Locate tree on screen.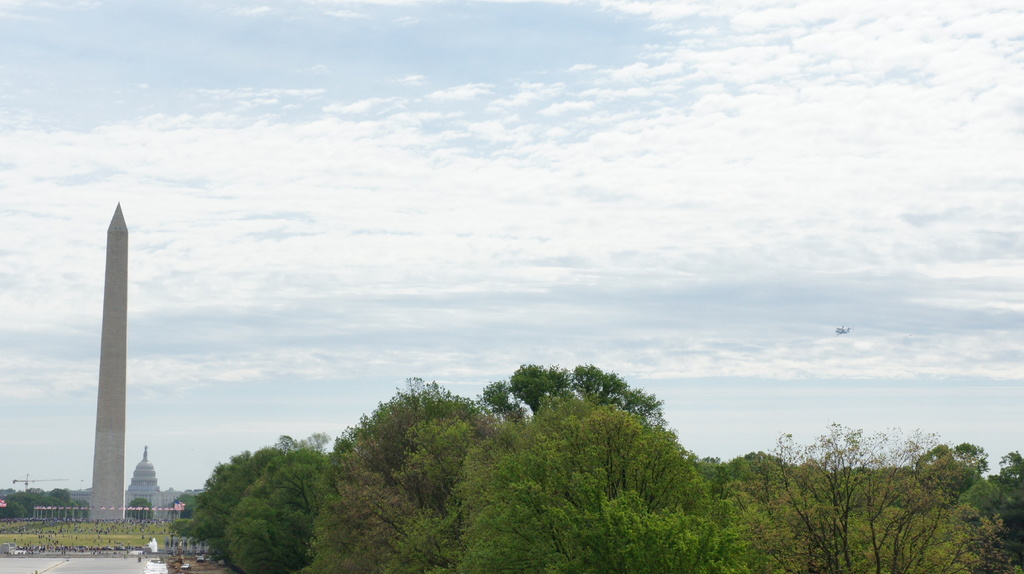
On screen at BBox(971, 454, 1023, 573).
